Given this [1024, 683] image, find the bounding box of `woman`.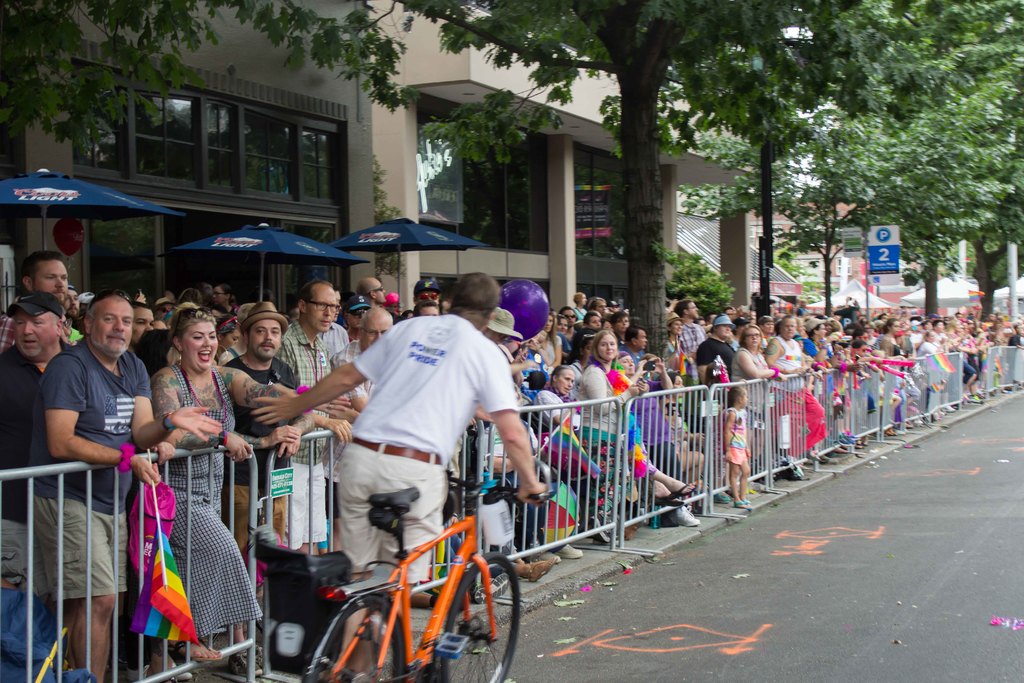
bbox=(618, 351, 696, 527).
